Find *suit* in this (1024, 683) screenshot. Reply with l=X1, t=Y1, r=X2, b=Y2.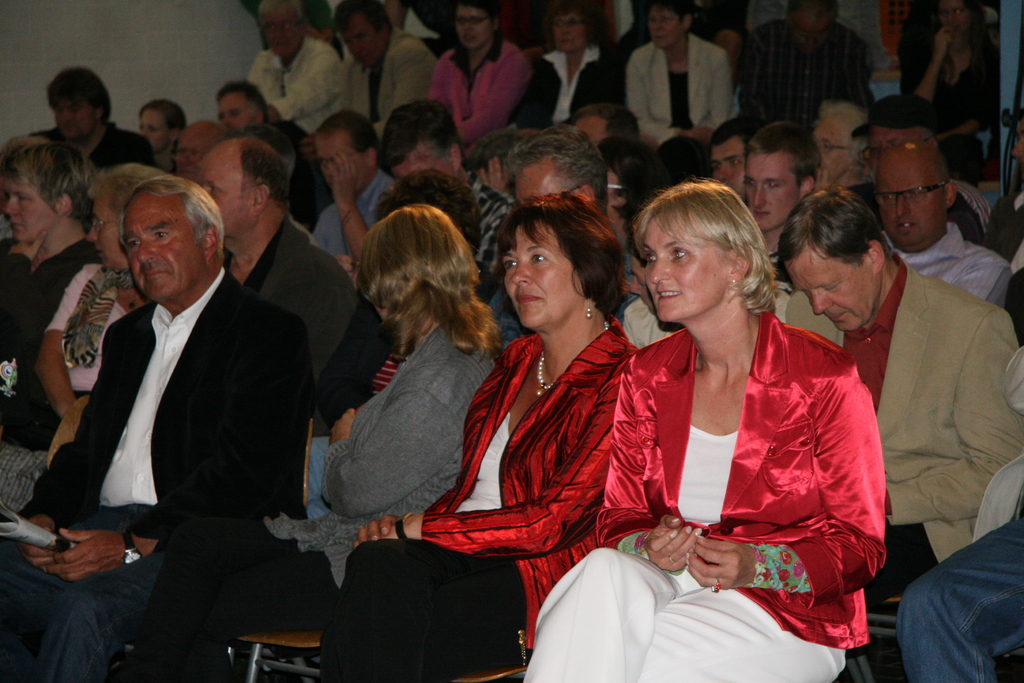
l=234, t=226, r=356, b=361.
